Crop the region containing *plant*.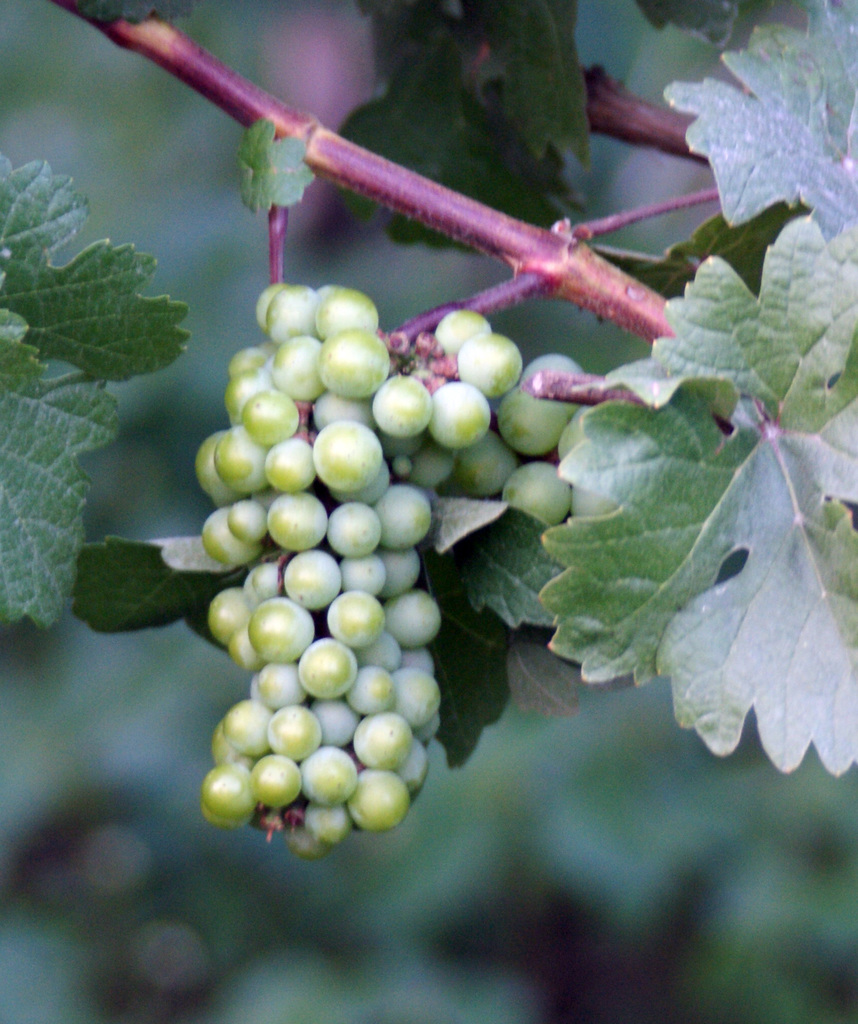
Crop region: <bbox>0, 0, 857, 858</bbox>.
